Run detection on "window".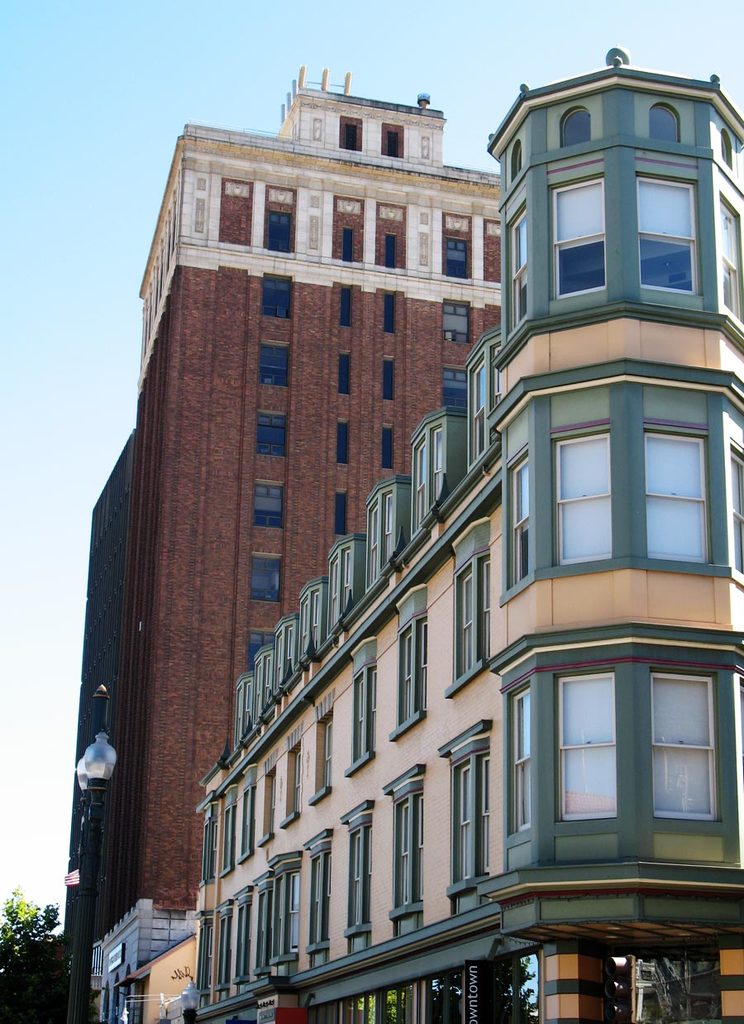
Result: [501, 657, 711, 822].
